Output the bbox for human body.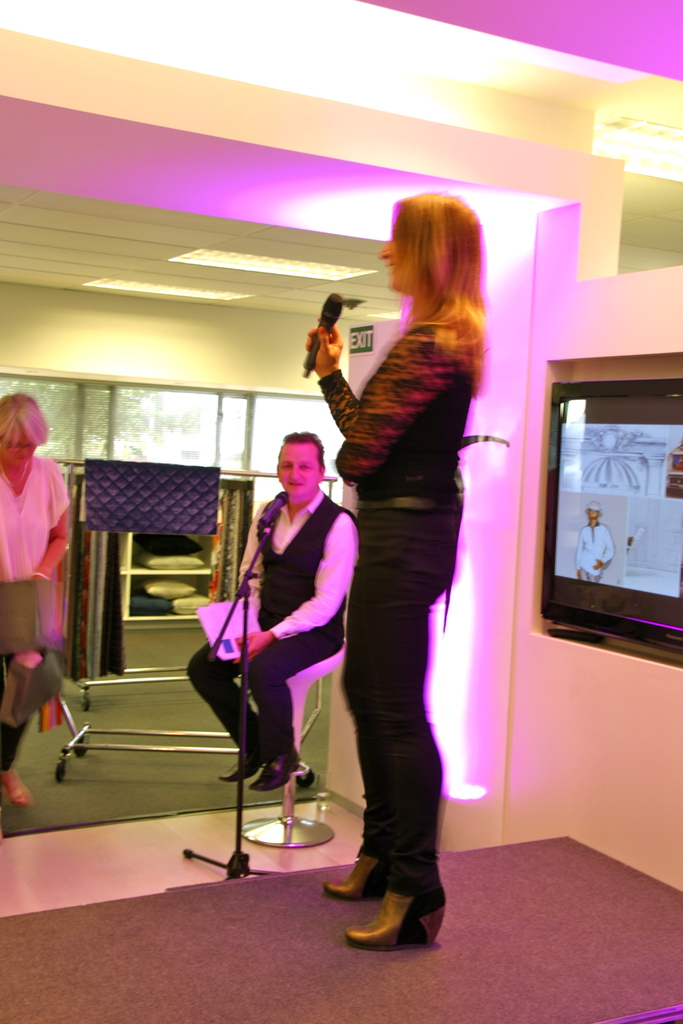
Rect(188, 433, 360, 792).
